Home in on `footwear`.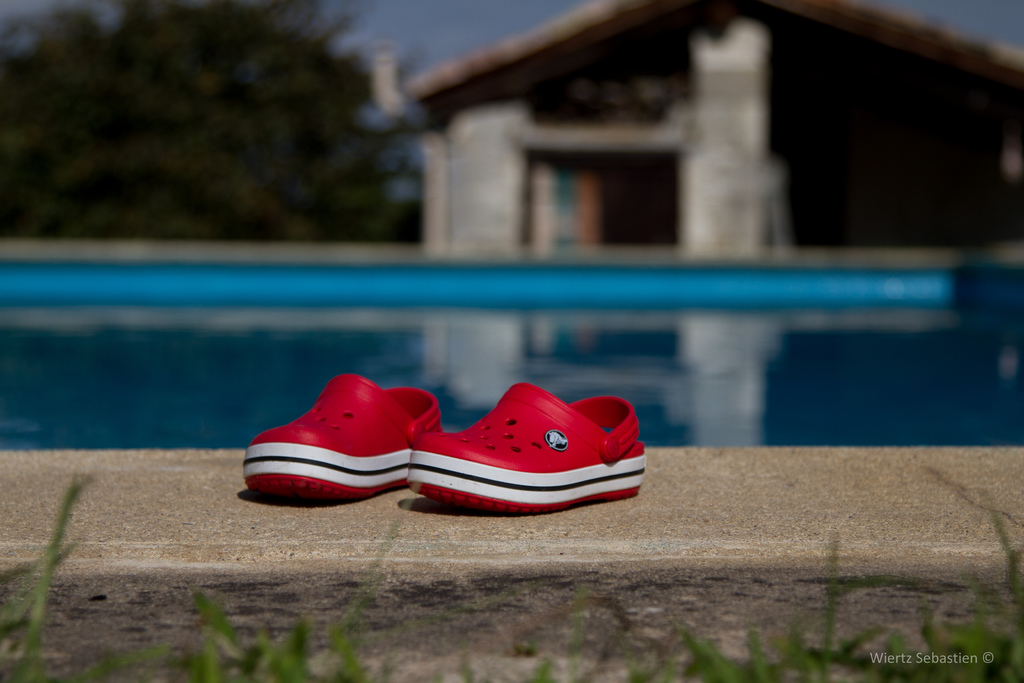
Homed in at {"x1": 407, "y1": 388, "x2": 655, "y2": 511}.
